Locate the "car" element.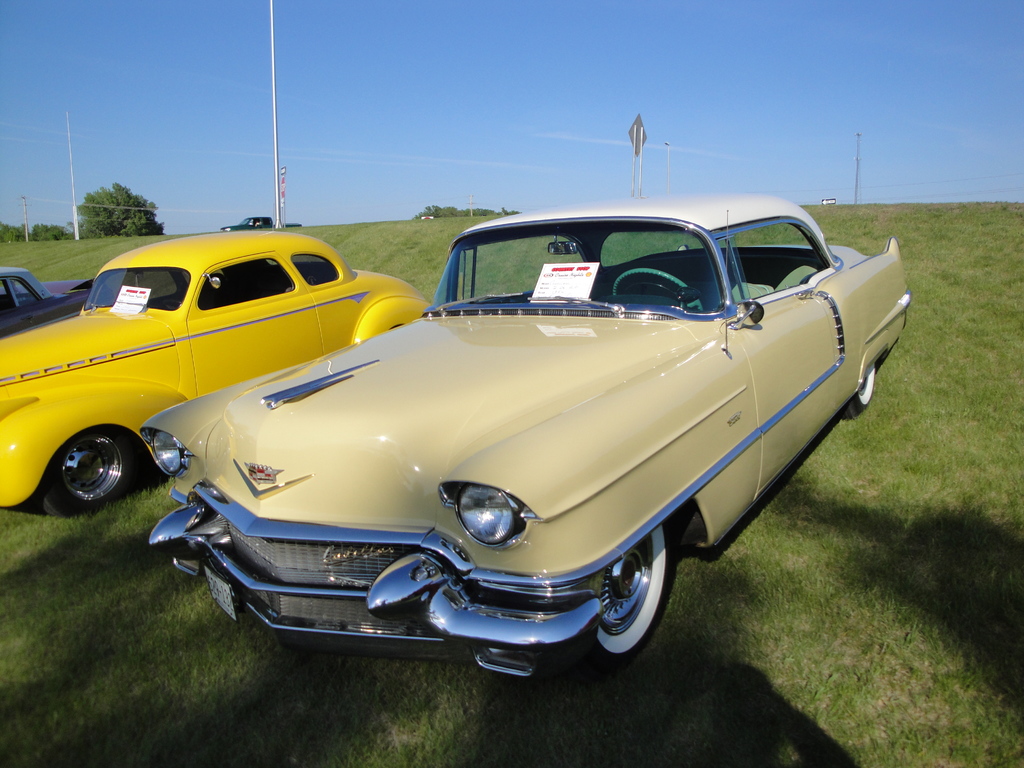
Element bbox: crop(0, 227, 429, 522).
